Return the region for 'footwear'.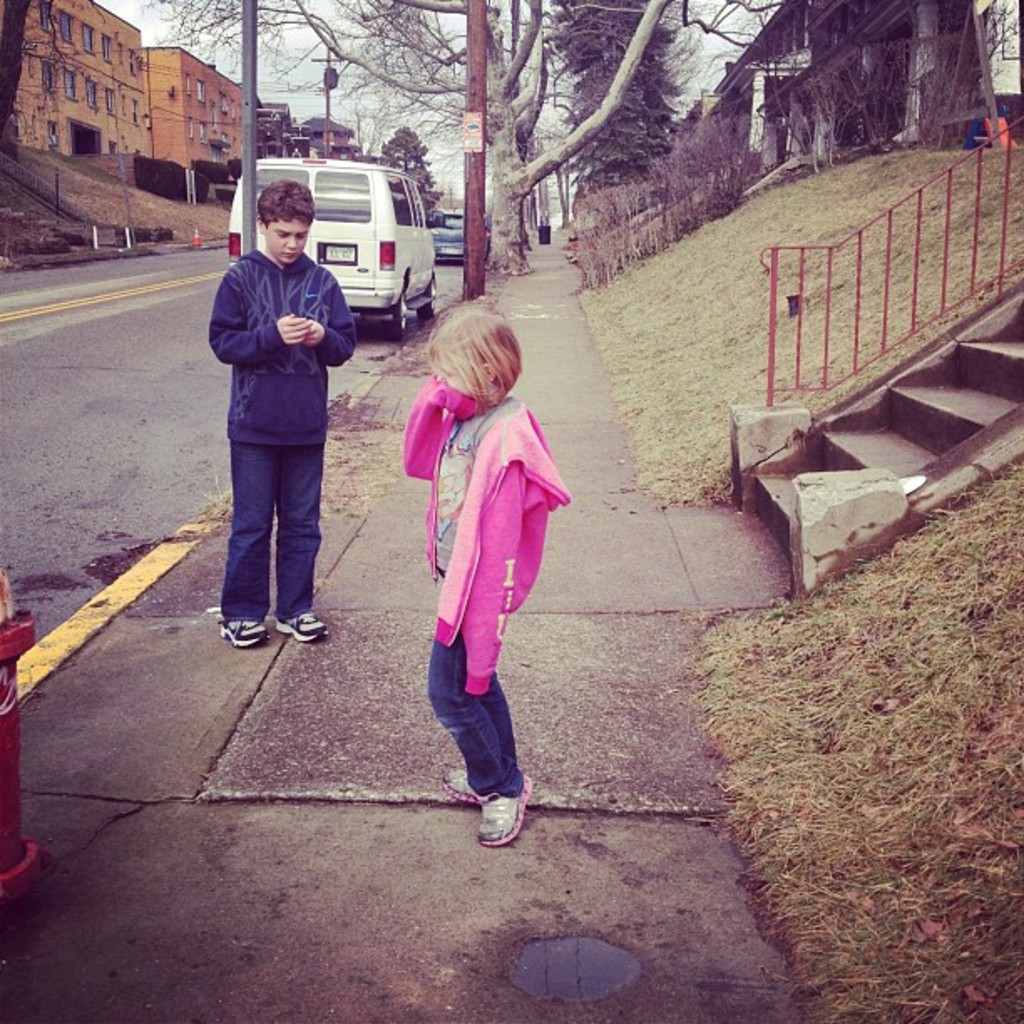
224:612:274:643.
